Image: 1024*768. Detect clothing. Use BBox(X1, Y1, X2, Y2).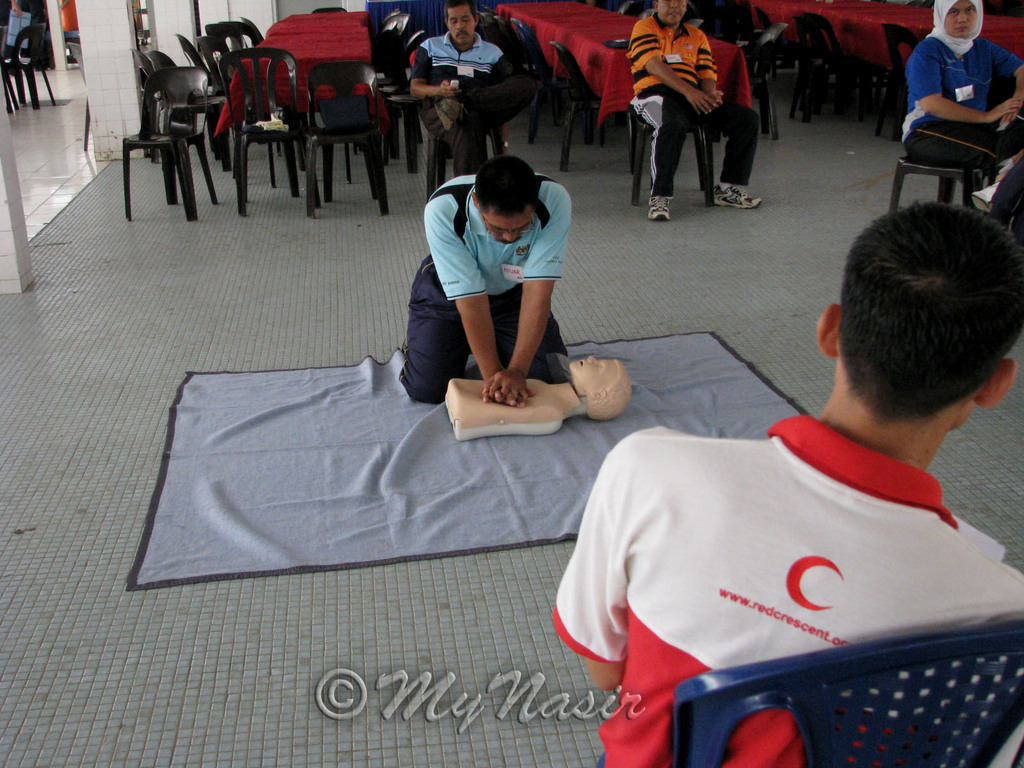
BBox(554, 412, 1023, 767).
